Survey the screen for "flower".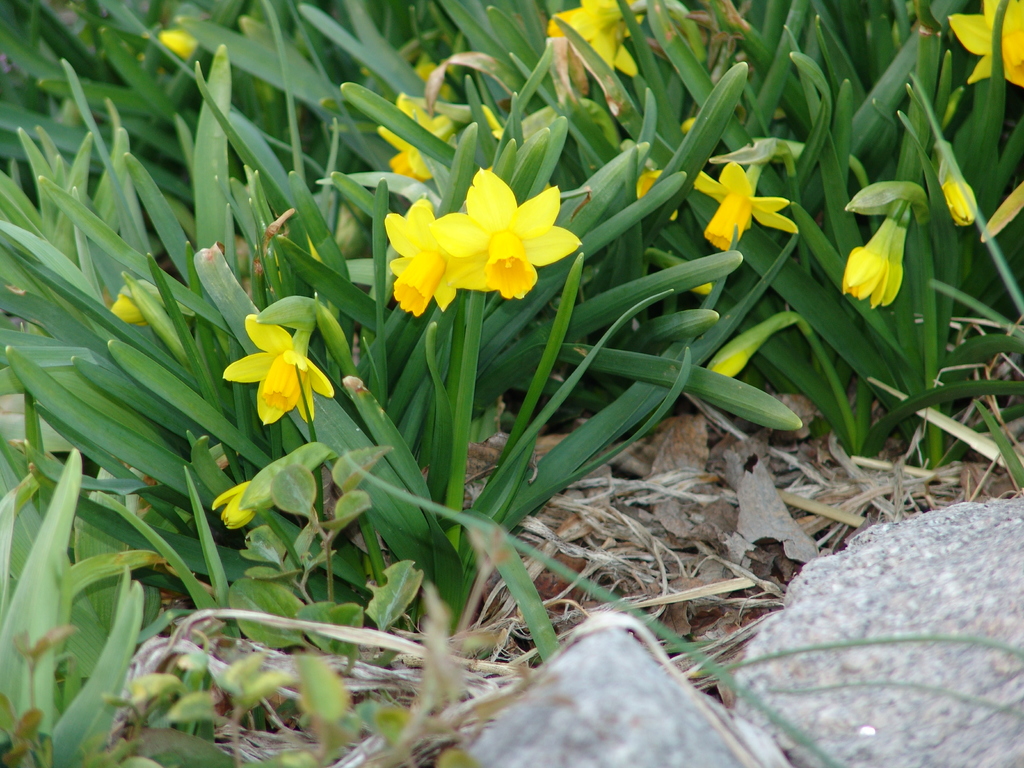
Survey found: x1=635 y1=170 x2=682 y2=221.
